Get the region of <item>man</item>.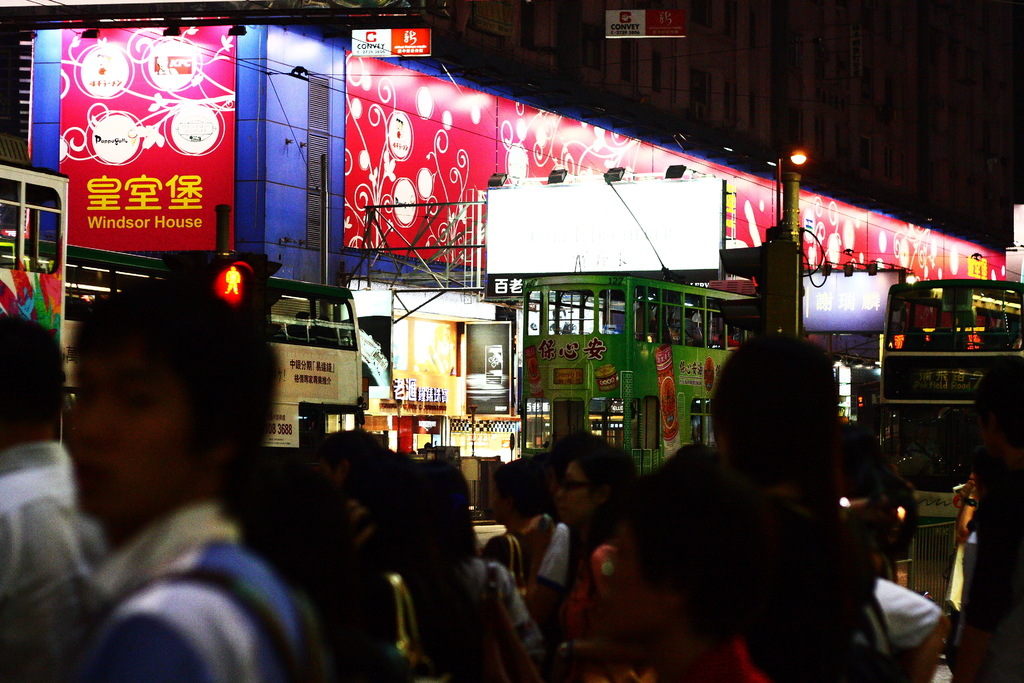
<bbox>0, 314, 114, 682</bbox>.
